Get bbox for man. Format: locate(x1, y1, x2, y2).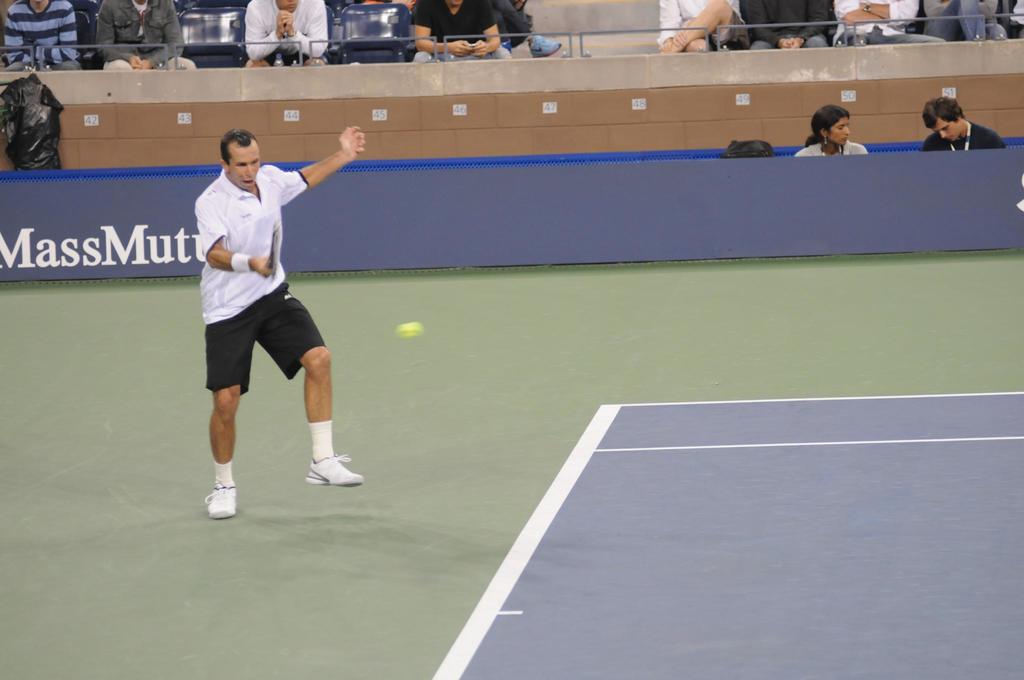
locate(244, 0, 325, 66).
